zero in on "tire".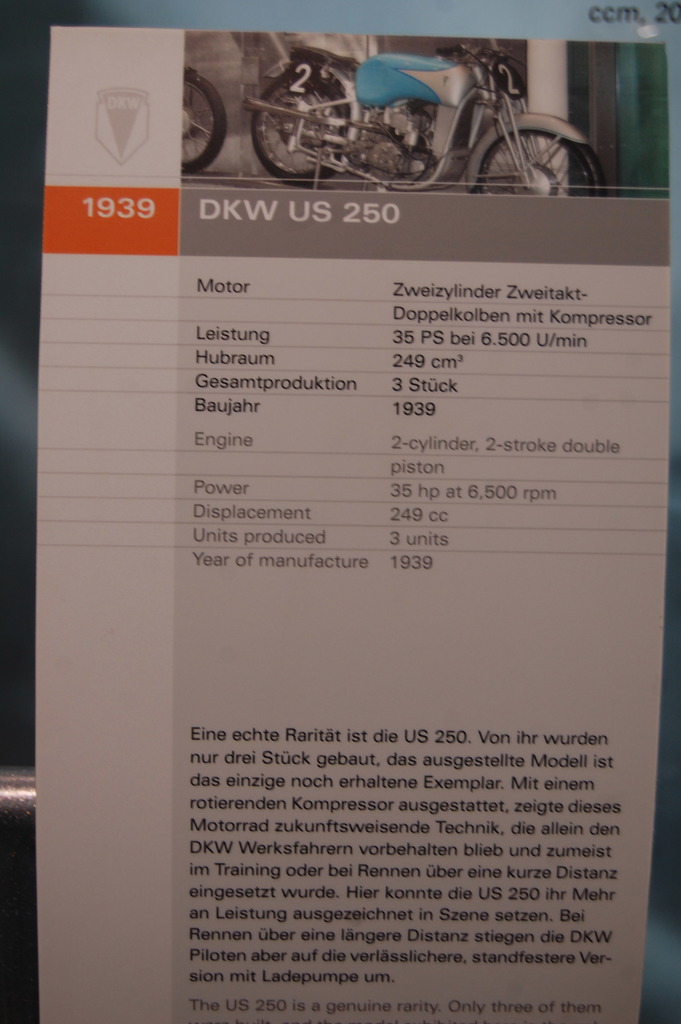
Zeroed in: left=183, top=70, right=226, bottom=175.
